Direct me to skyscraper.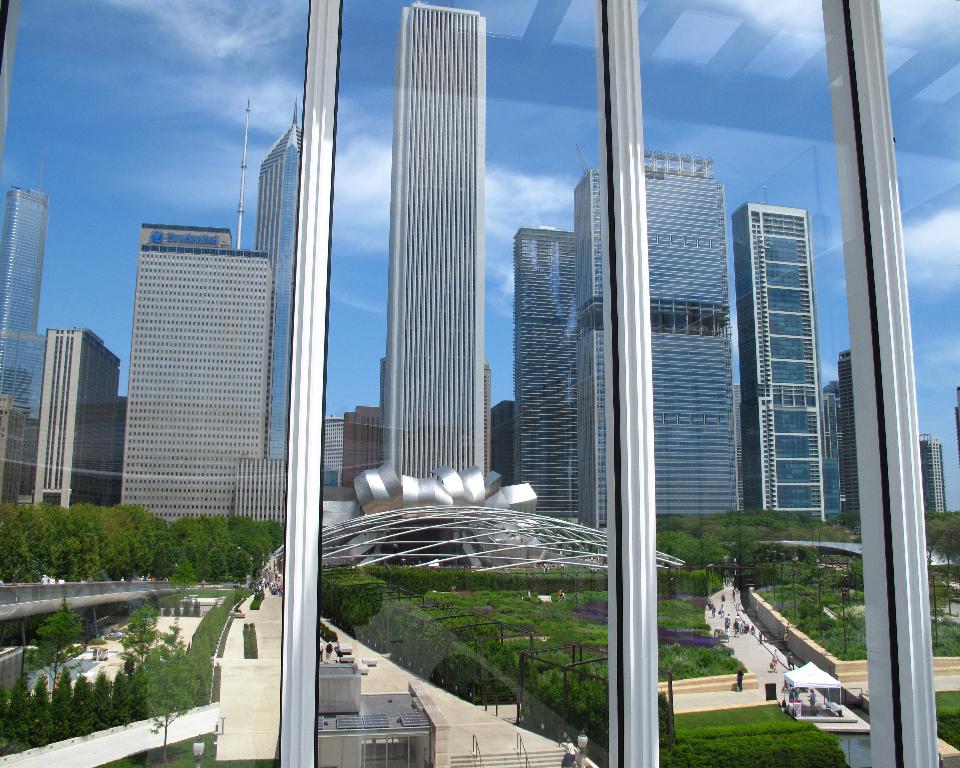
Direction: bbox(566, 151, 746, 502).
